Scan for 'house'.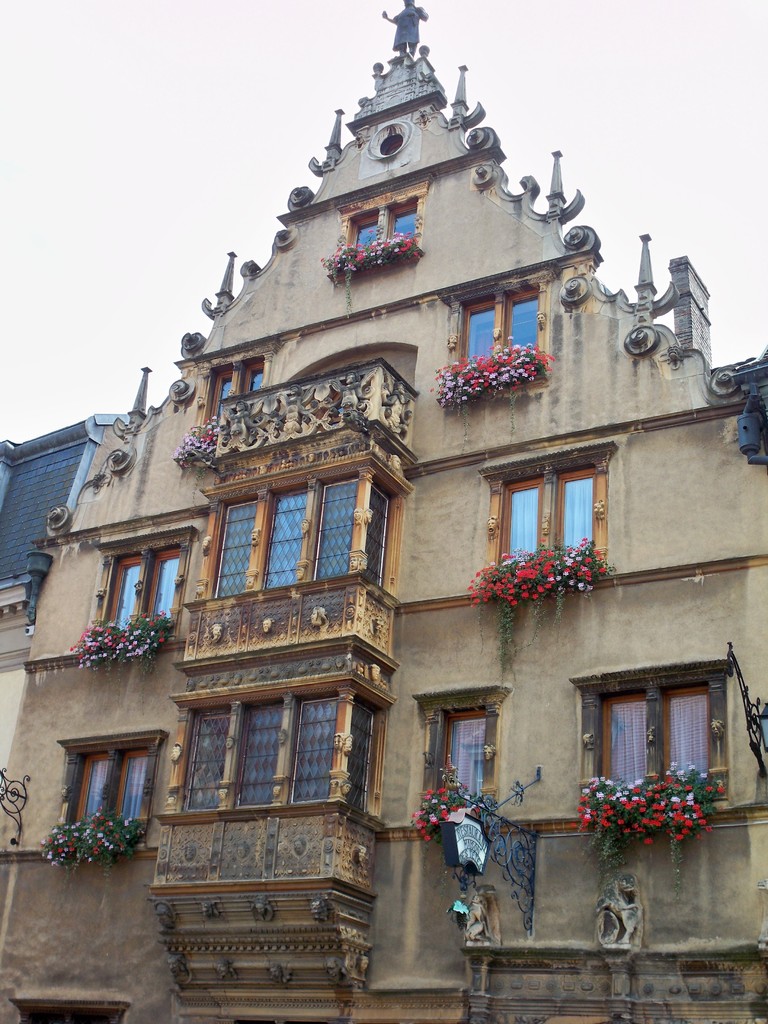
Scan result: 21, 0, 767, 1023.
